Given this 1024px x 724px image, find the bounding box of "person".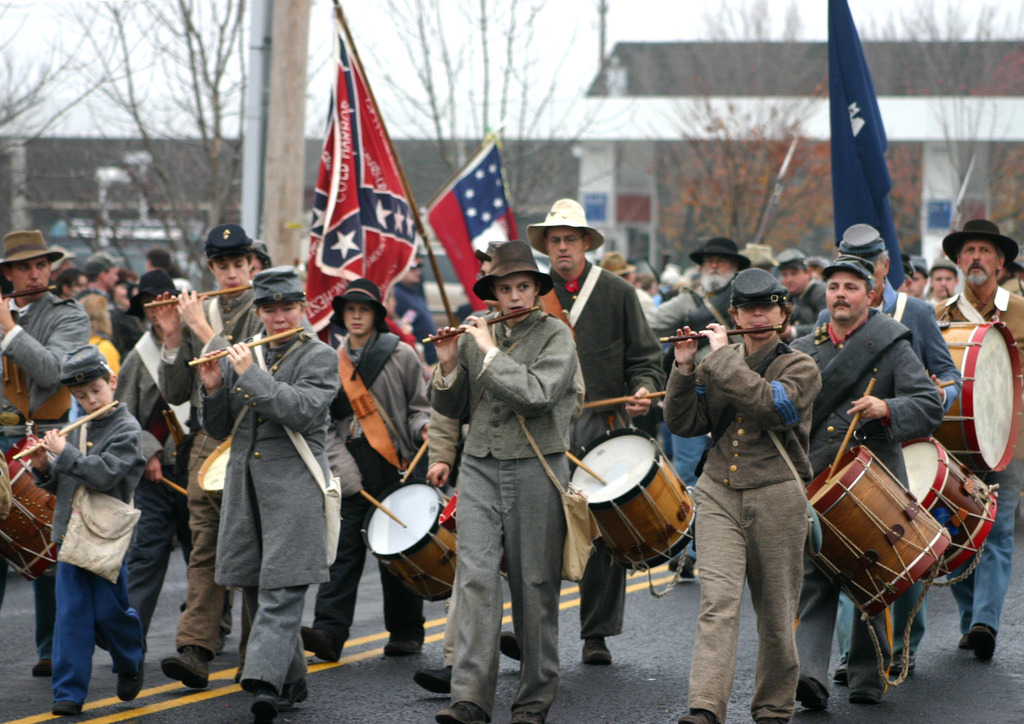
113, 268, 193, 652.
